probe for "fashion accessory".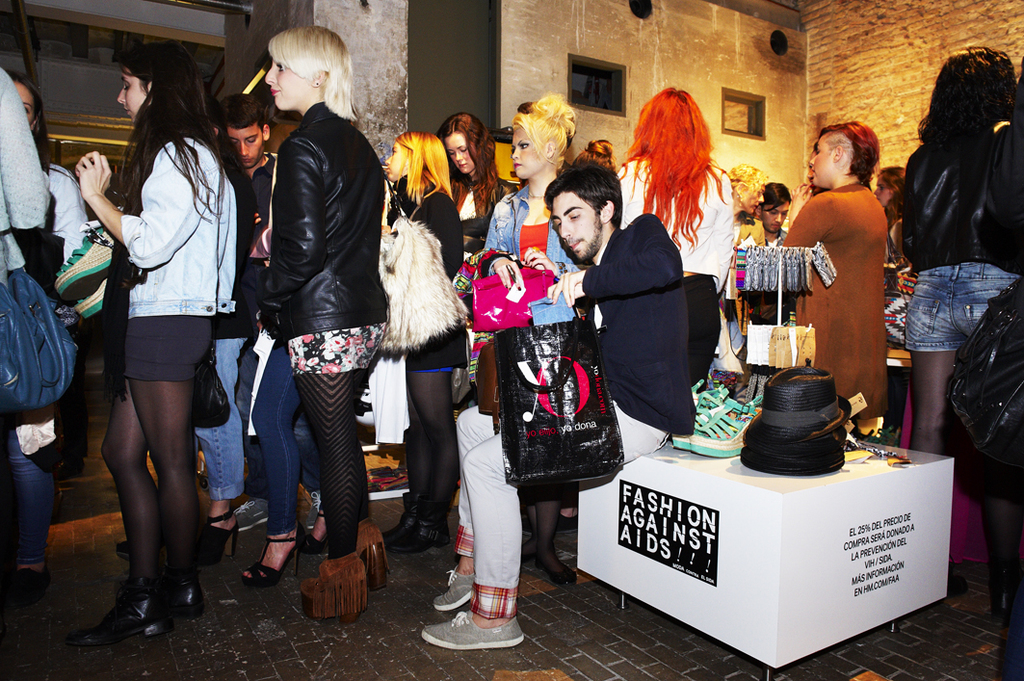
Probe result: [x1=946, y1=273, x2=1022, y2=469].
